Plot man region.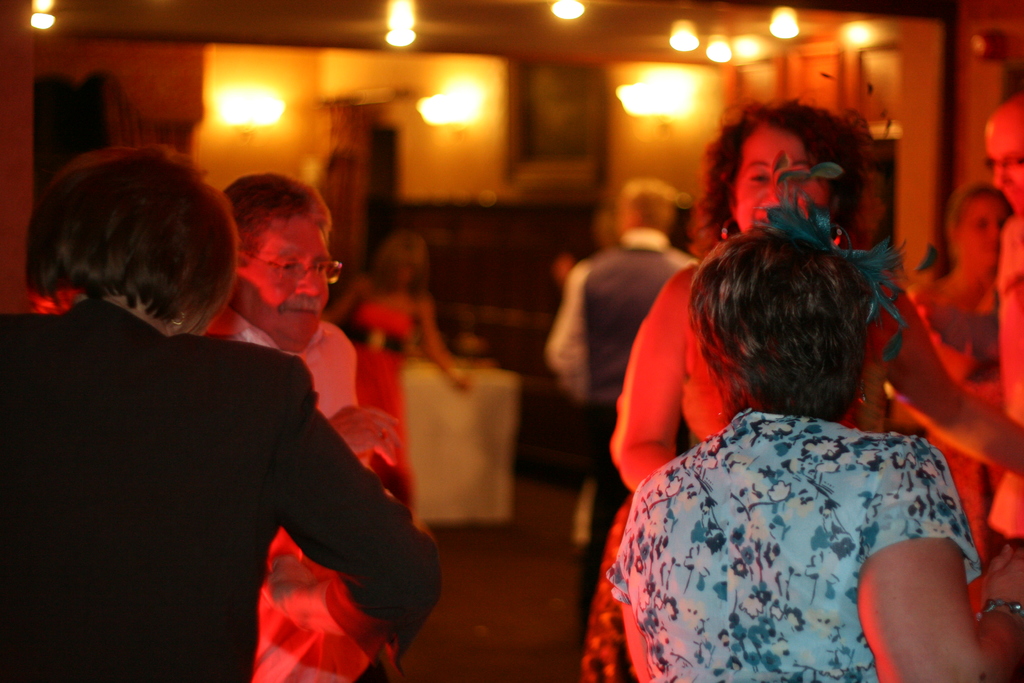
Plotted at <box>897,88,1023,580</box>.
